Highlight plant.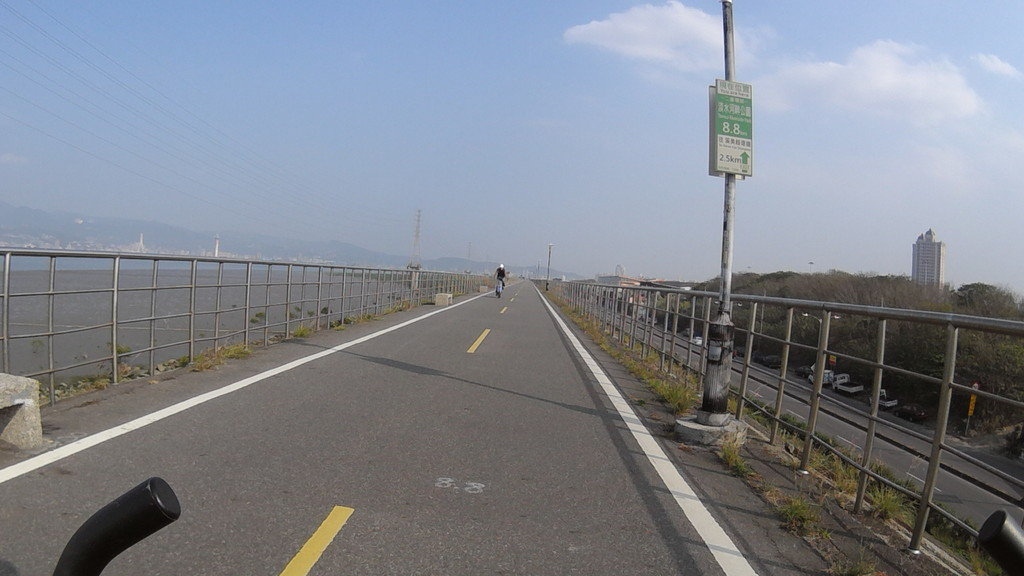
Highlighted region: [x1=777, y1=495, x2=822, y2=539].
